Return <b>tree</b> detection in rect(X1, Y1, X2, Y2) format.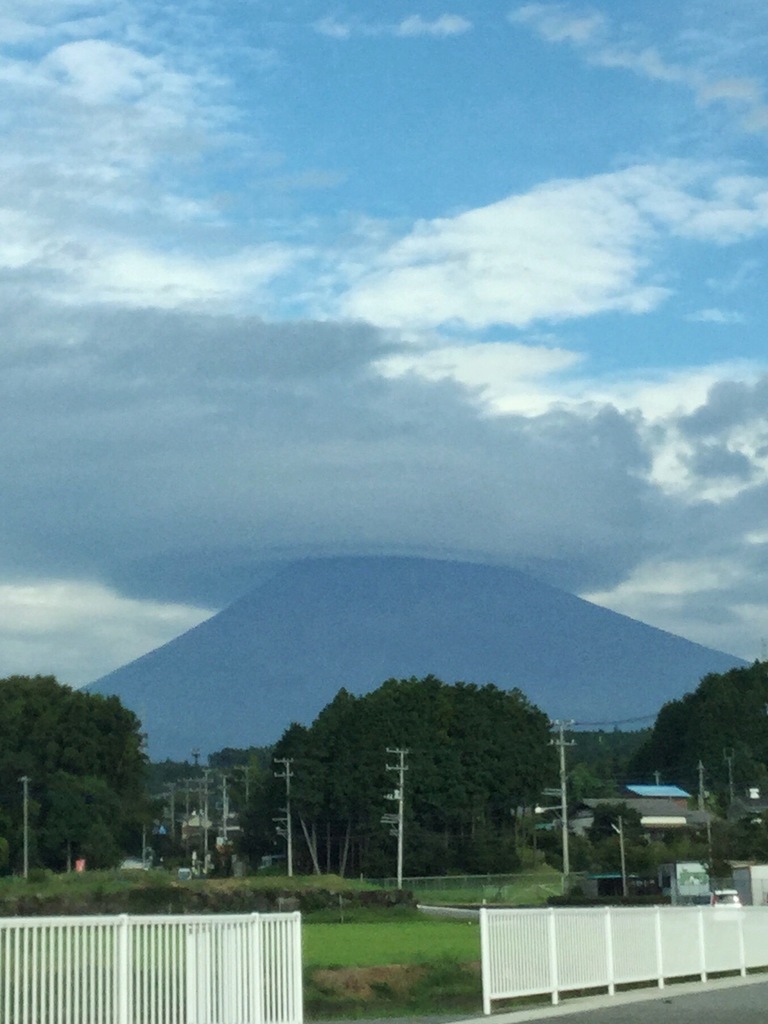
rect(17, 657, 161, 877).
